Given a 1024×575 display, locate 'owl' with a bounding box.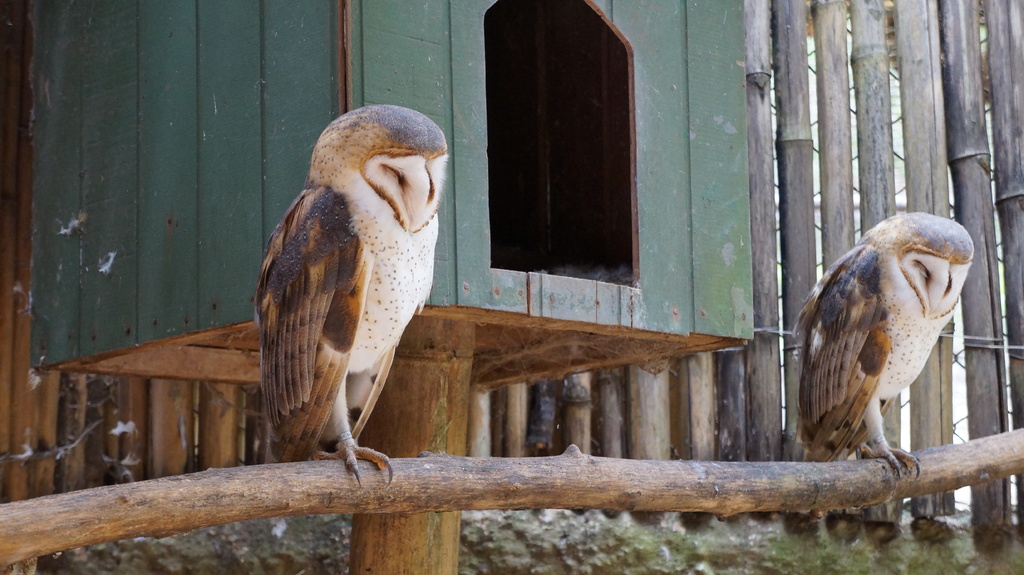
Located: <bbox>799, 208, 974, 488</bbox>.
